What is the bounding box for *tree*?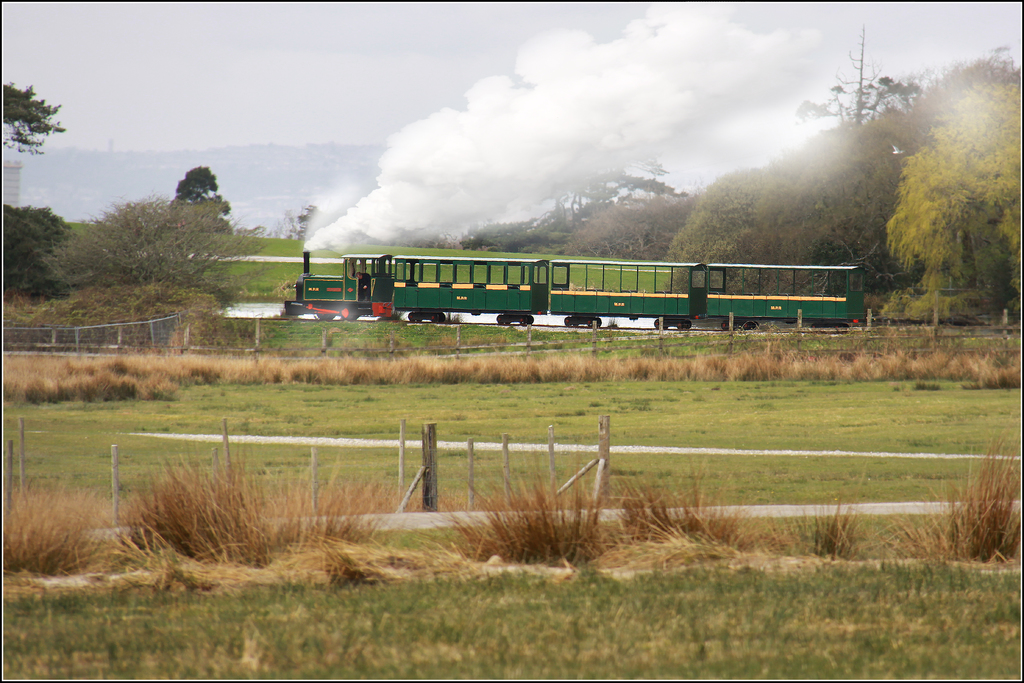
detection(888, 53, 1012, 333).
